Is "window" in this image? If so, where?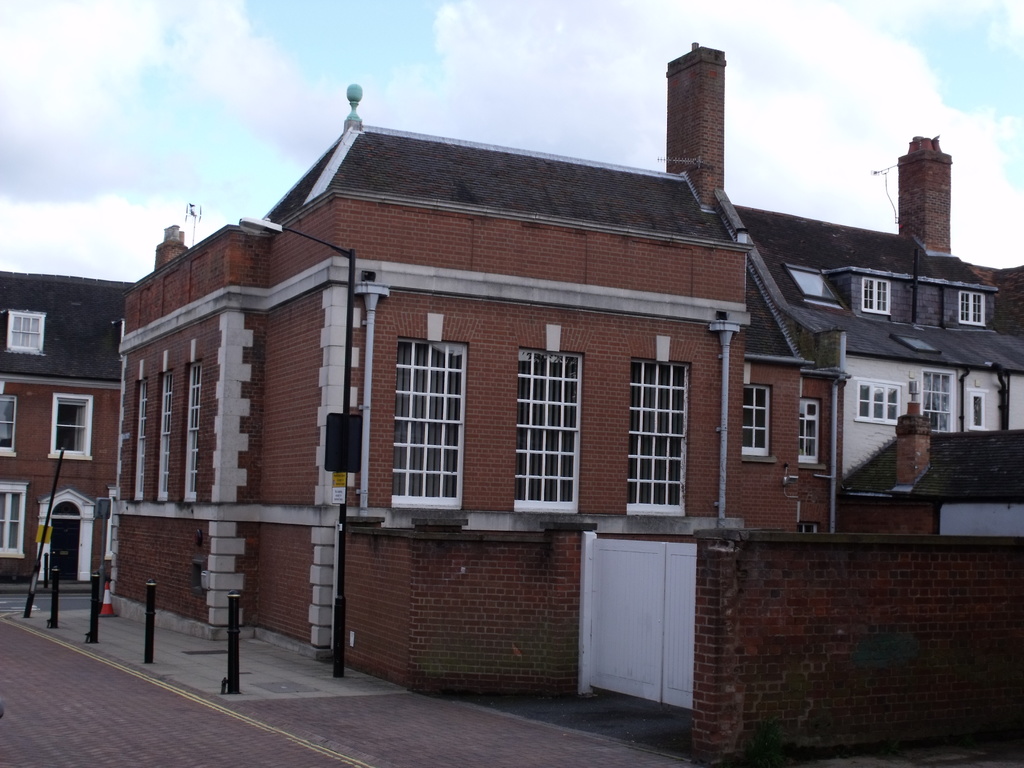
Yes, at left=956, top=290, right=994, bottom=327.
